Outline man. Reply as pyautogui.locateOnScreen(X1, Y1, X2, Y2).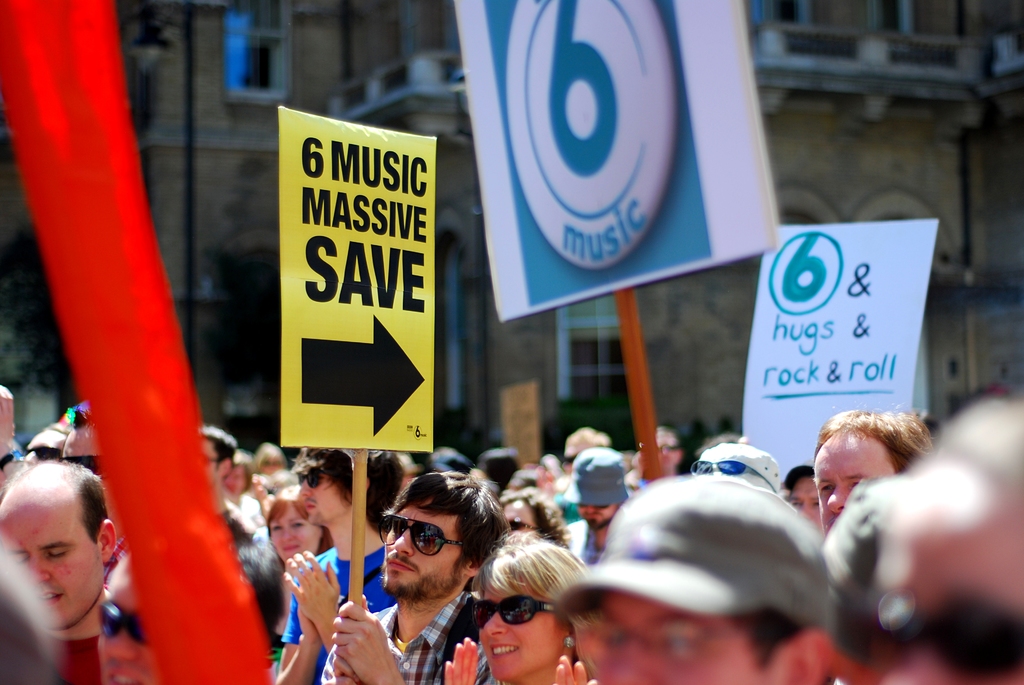
pyautogui.locateOnScreen(561, 447, 628, 567).
